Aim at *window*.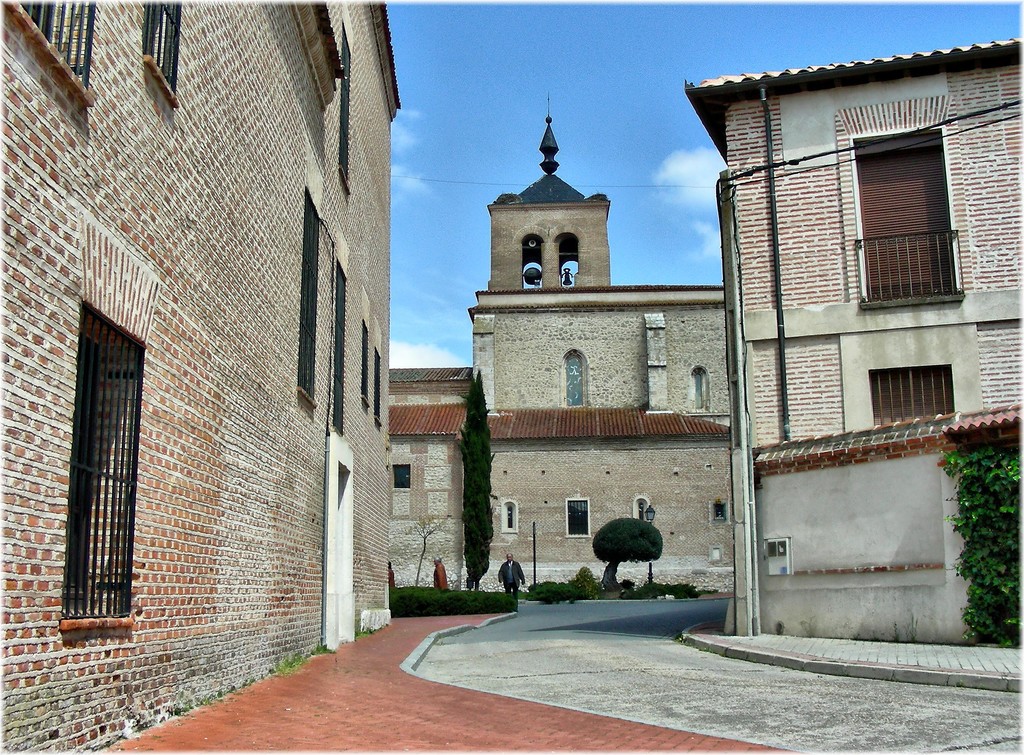
Aimed at 709,501,732,522.
